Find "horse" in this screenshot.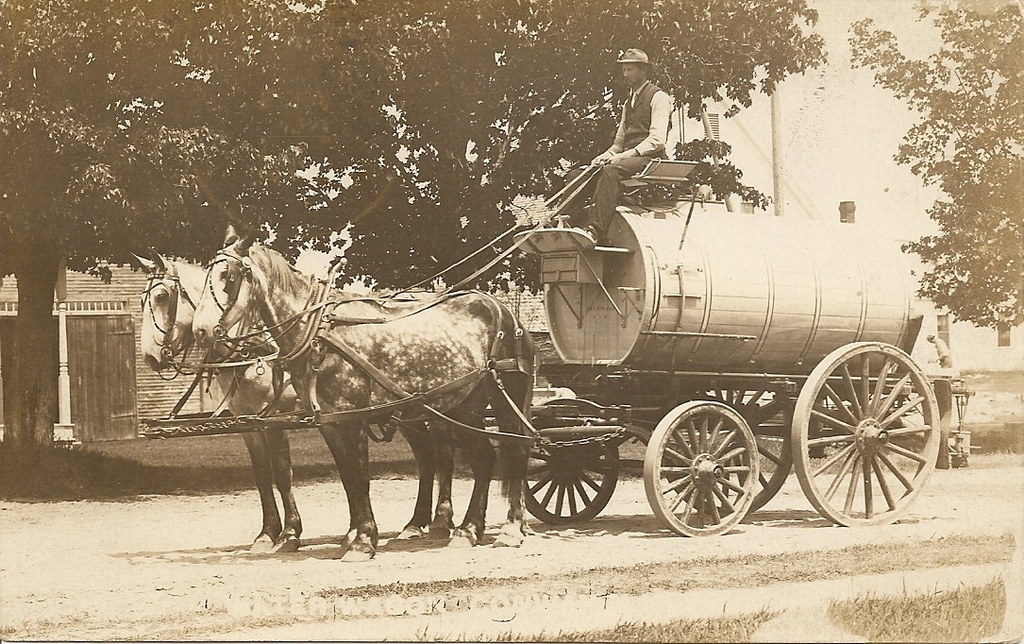
The bounding box for "horse" is l=136, t=246, r=460, b=553.
